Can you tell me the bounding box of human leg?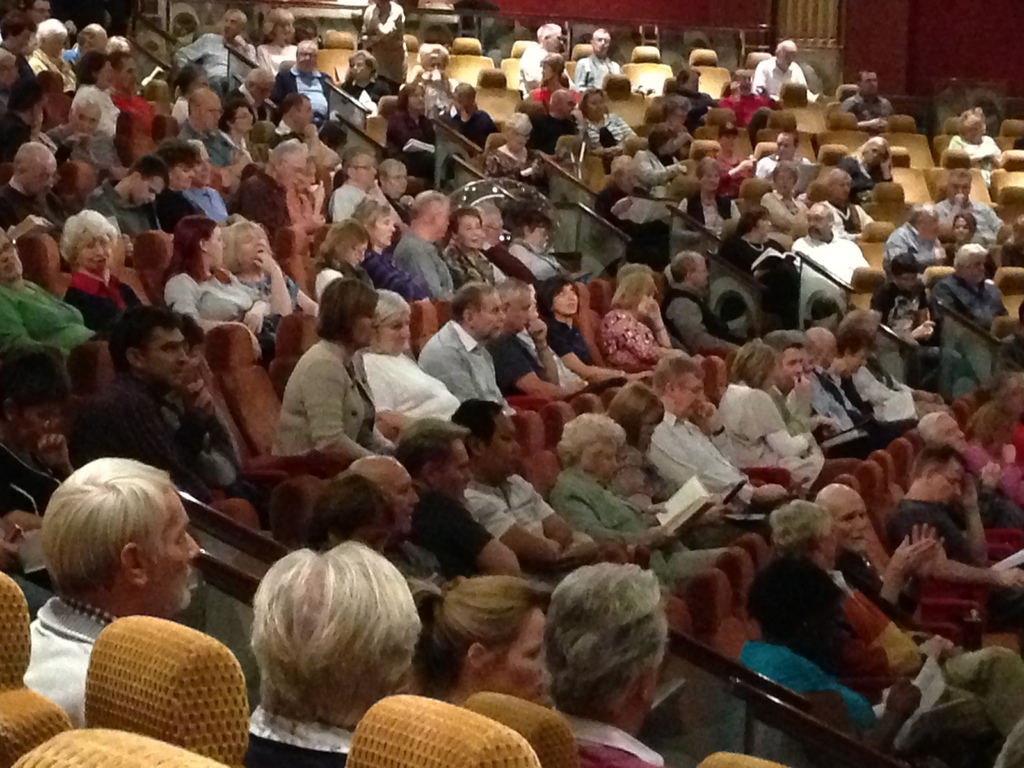
<bbox>647, 547, 723, 584</bbox>.
